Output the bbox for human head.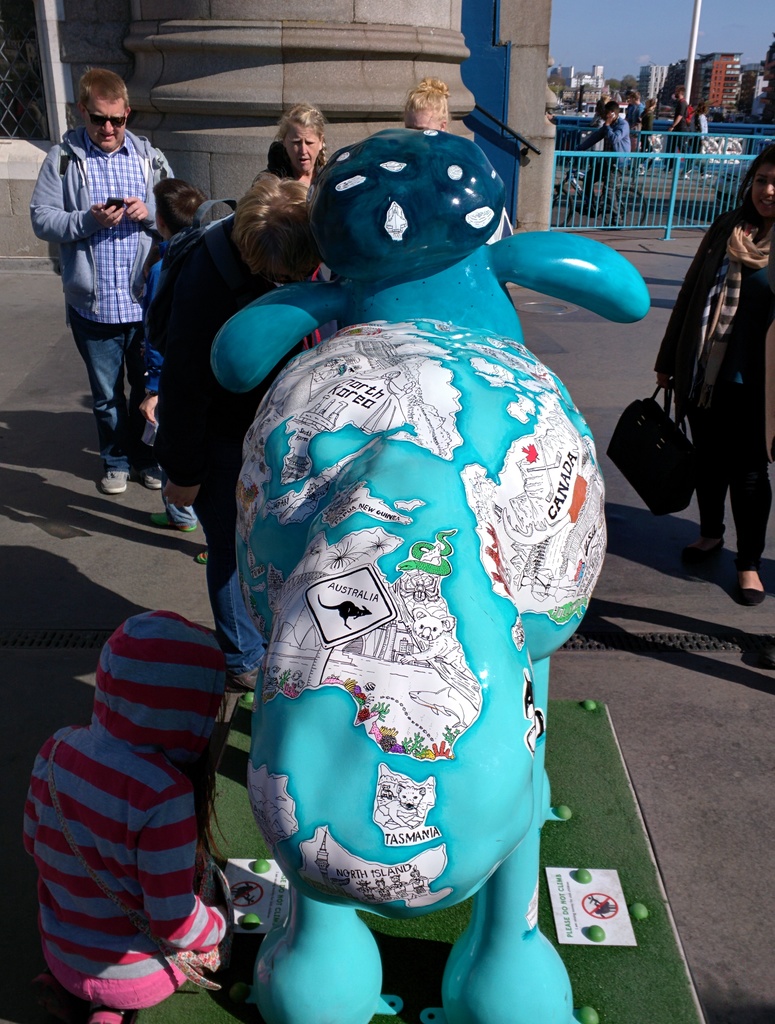
bbox=(405, 76, 451, 130).
